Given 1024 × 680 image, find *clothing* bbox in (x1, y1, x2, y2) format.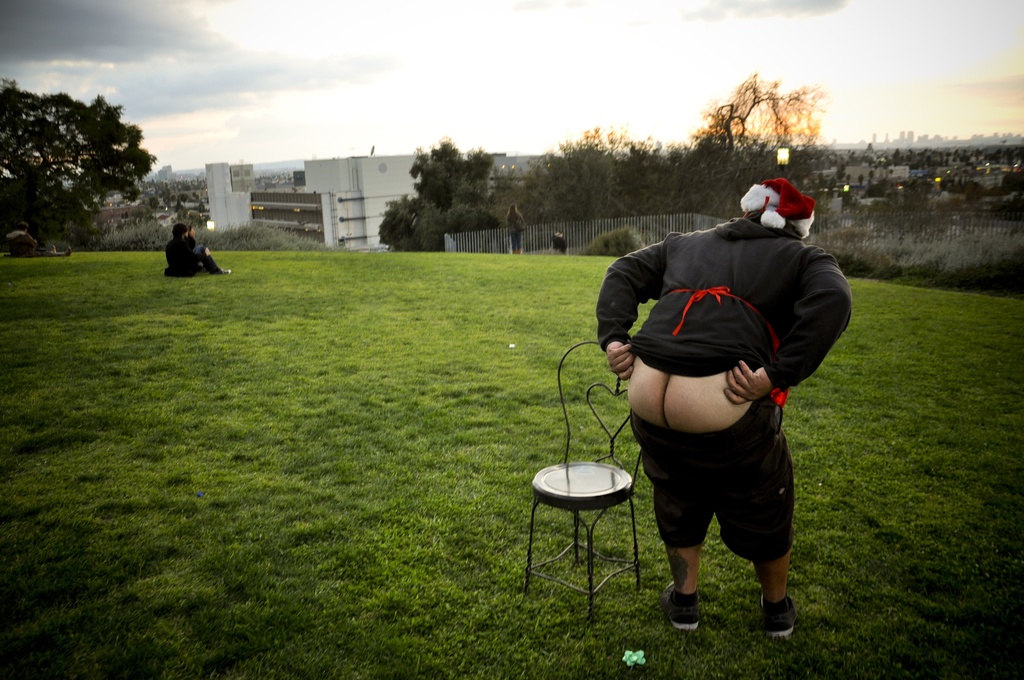
(608, 203, 835, 584).
